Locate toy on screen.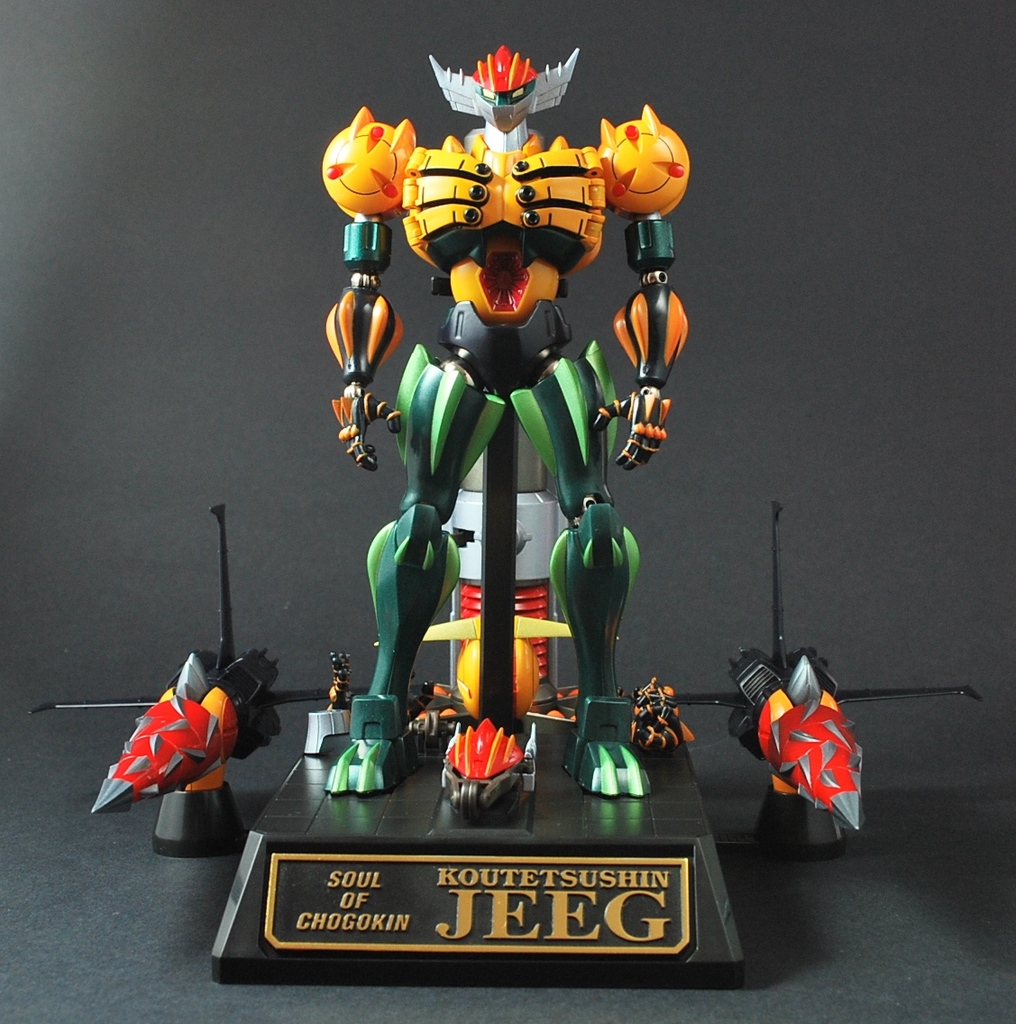
On screen at 624 677 694 753.
